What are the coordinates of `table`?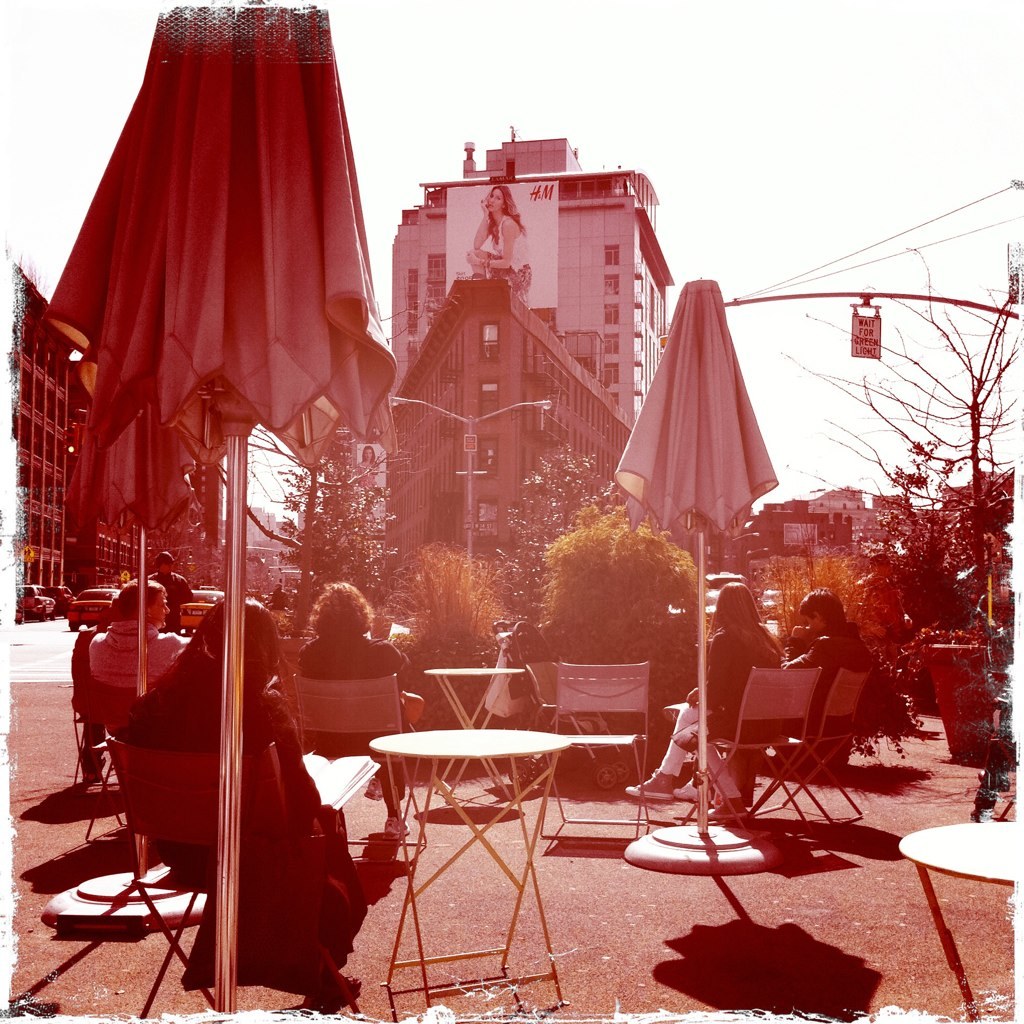
883 822 1023 1023.
